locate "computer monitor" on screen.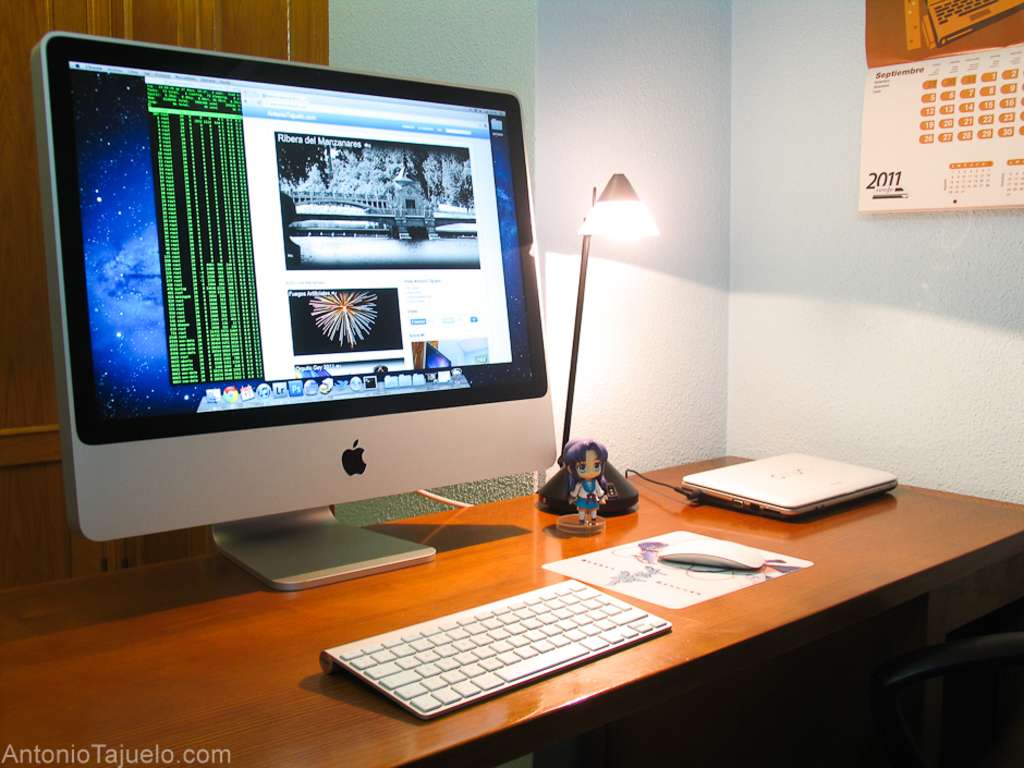
On screen at region(40, 47, 559, 558).
